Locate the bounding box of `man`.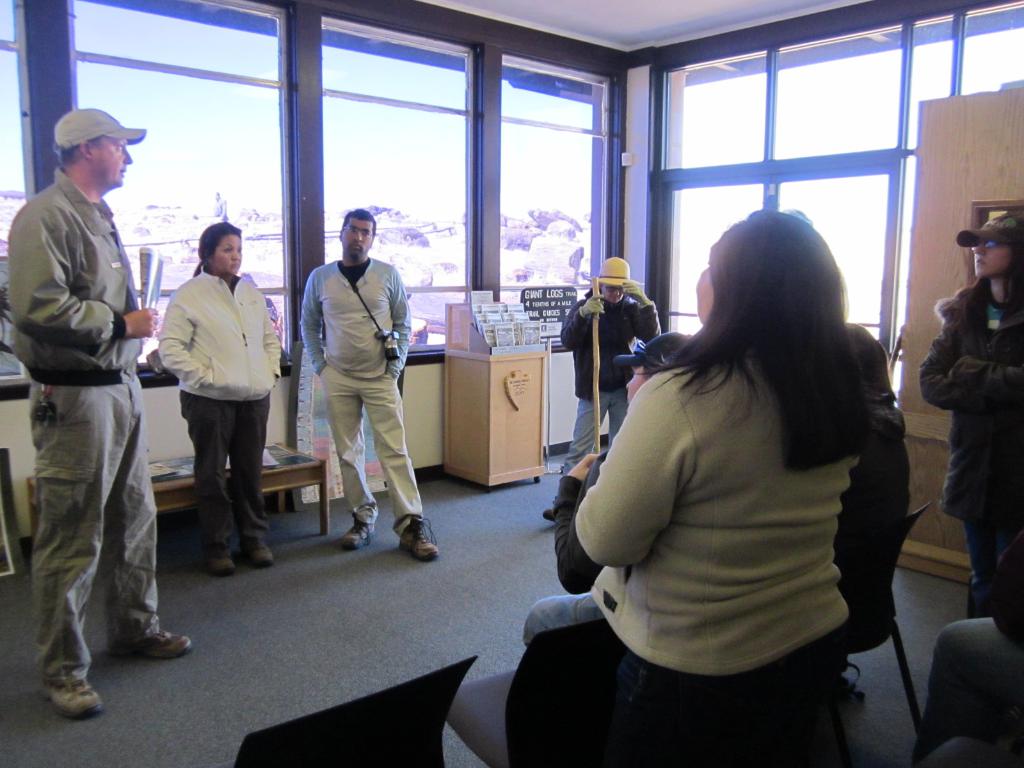
Bounding box: detection(541, 256, 663, 524).
